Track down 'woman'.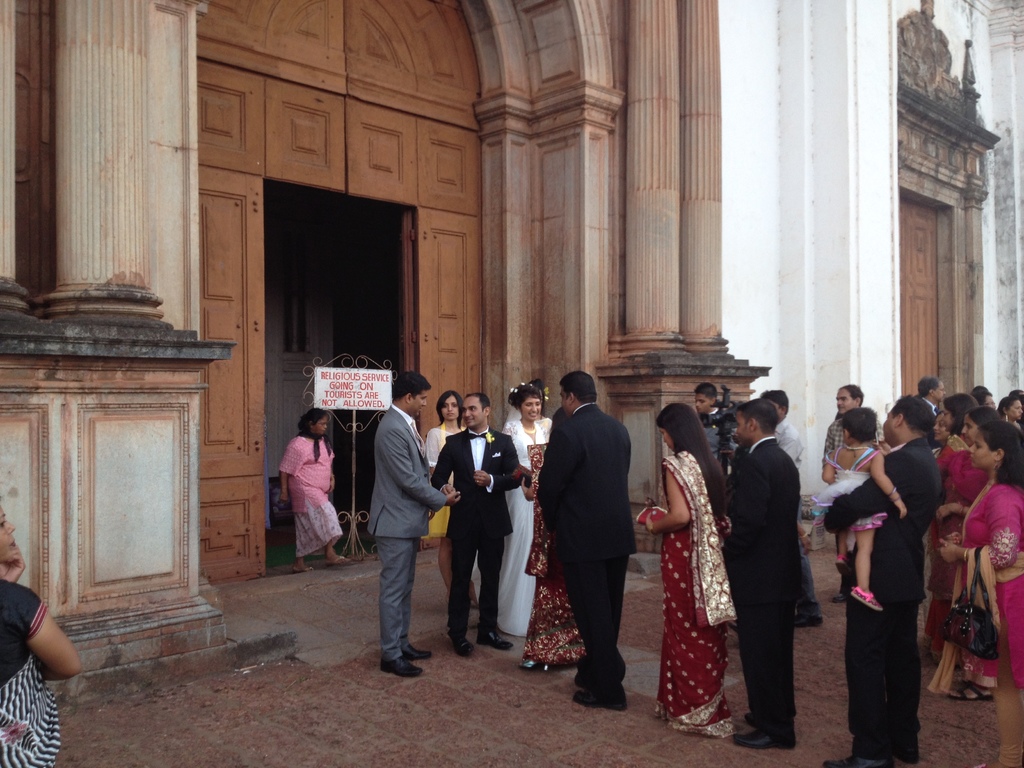
Tracked to BBox(925, 388, 985, 664).
